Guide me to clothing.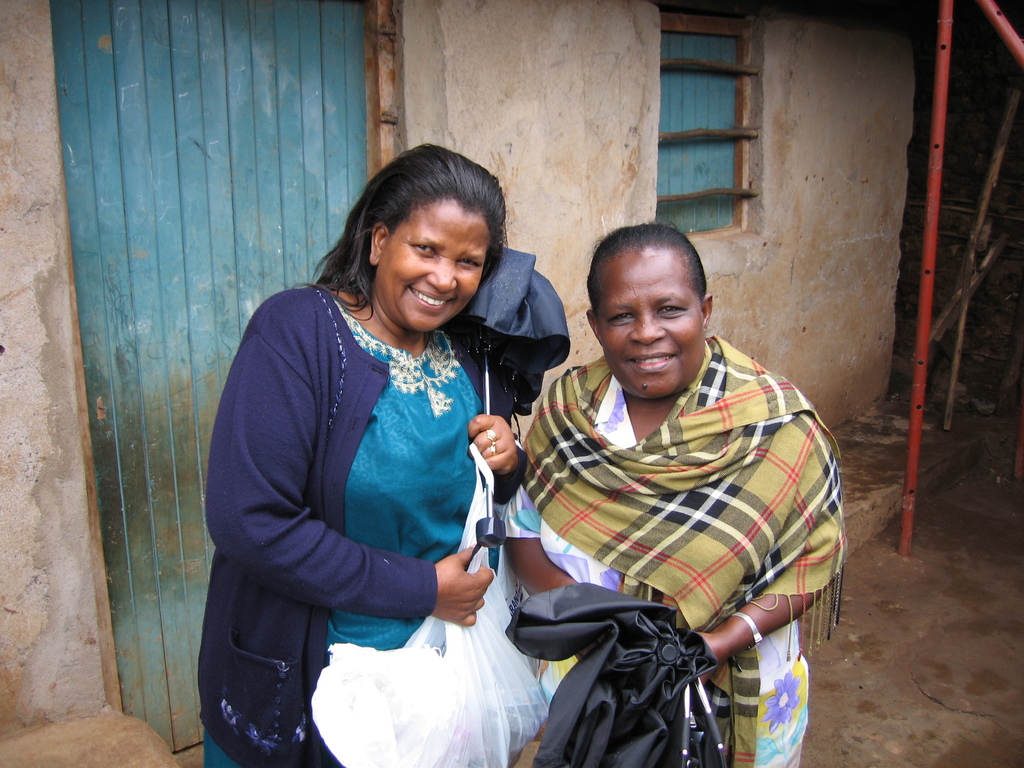
Guidance: box=[211, 244, 544, 753].
